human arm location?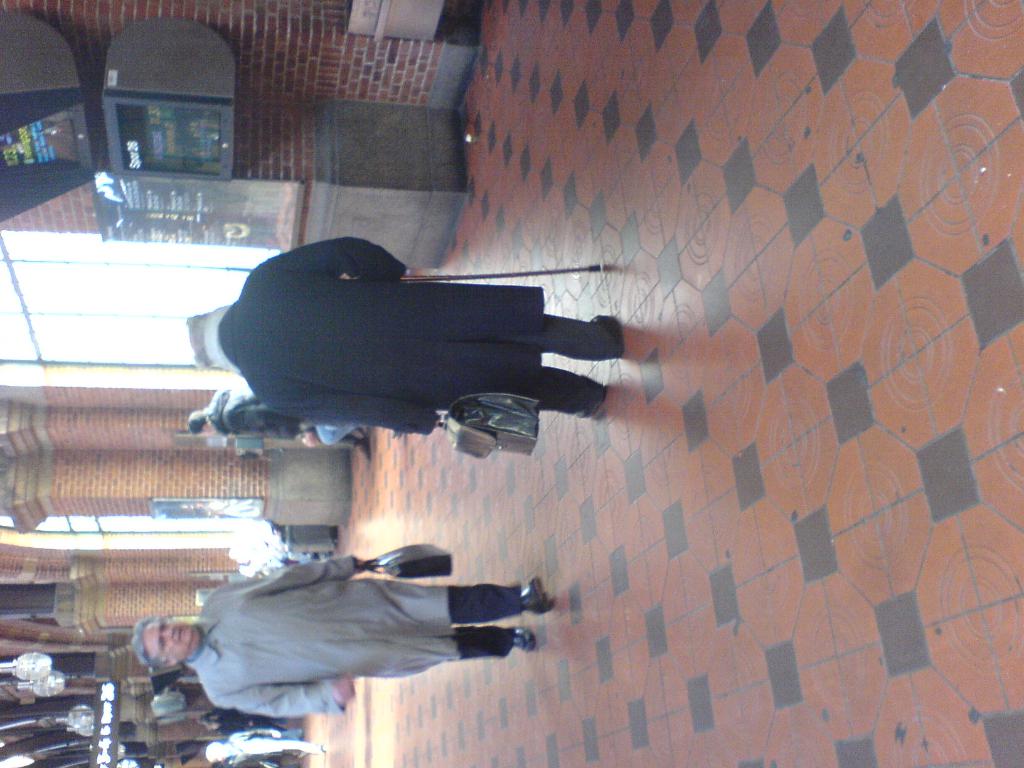
(x1=199, y1=669, x2=362, y2=709)
